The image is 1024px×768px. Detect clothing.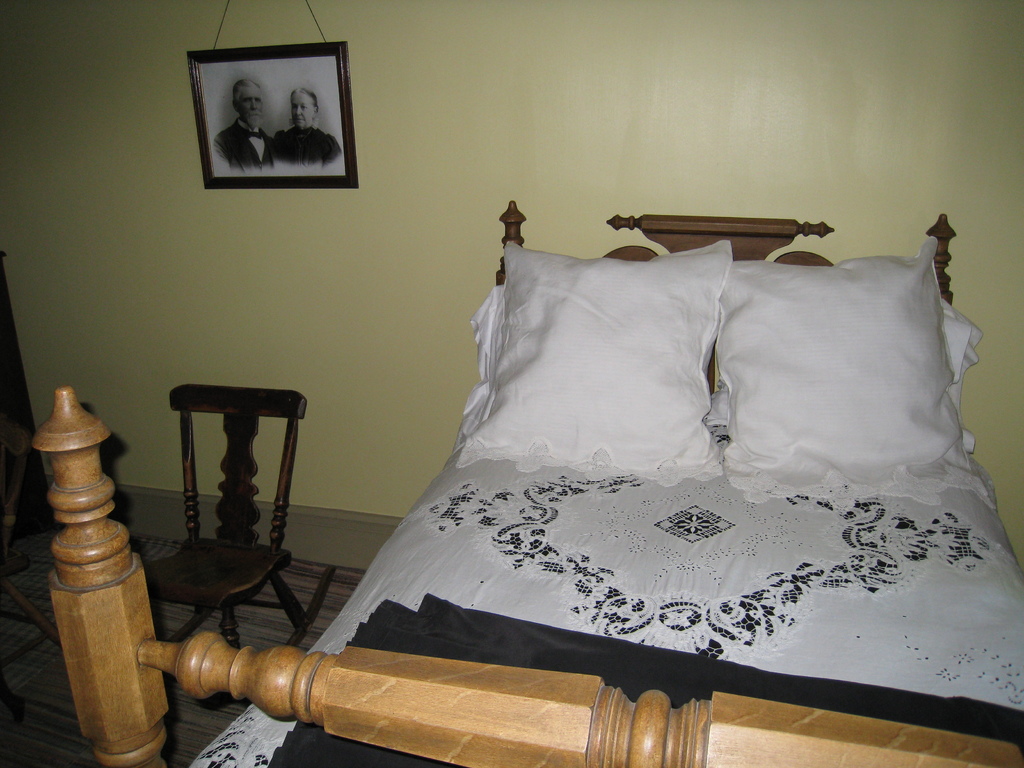
Detection: x1=264 y1=127 x2=341 y2=158.
